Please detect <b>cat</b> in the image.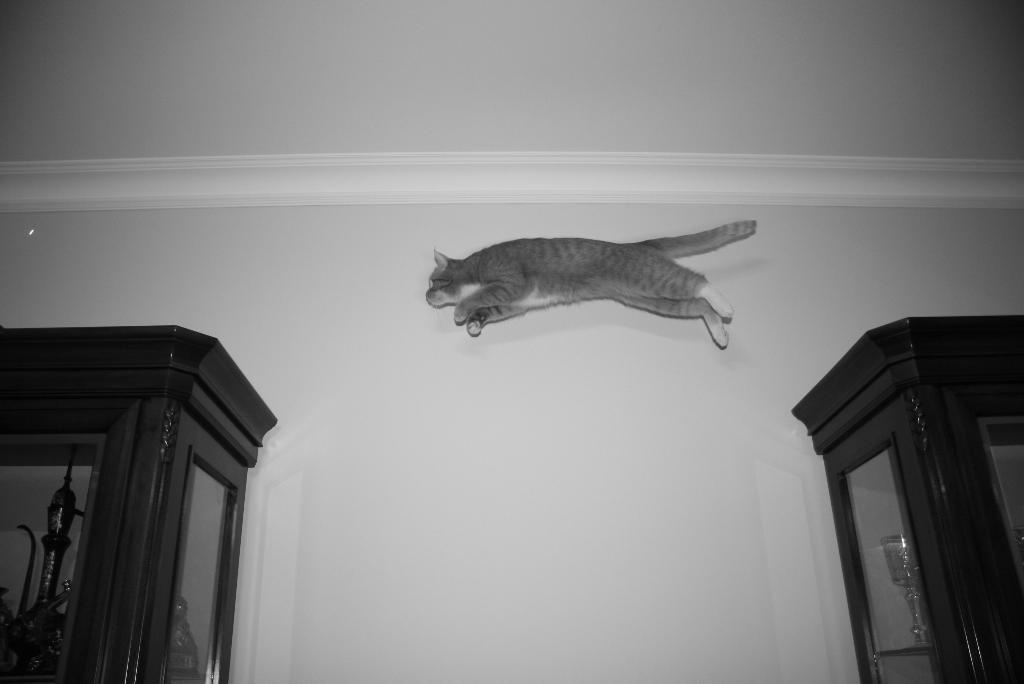
[426, 217, 753, 348].
